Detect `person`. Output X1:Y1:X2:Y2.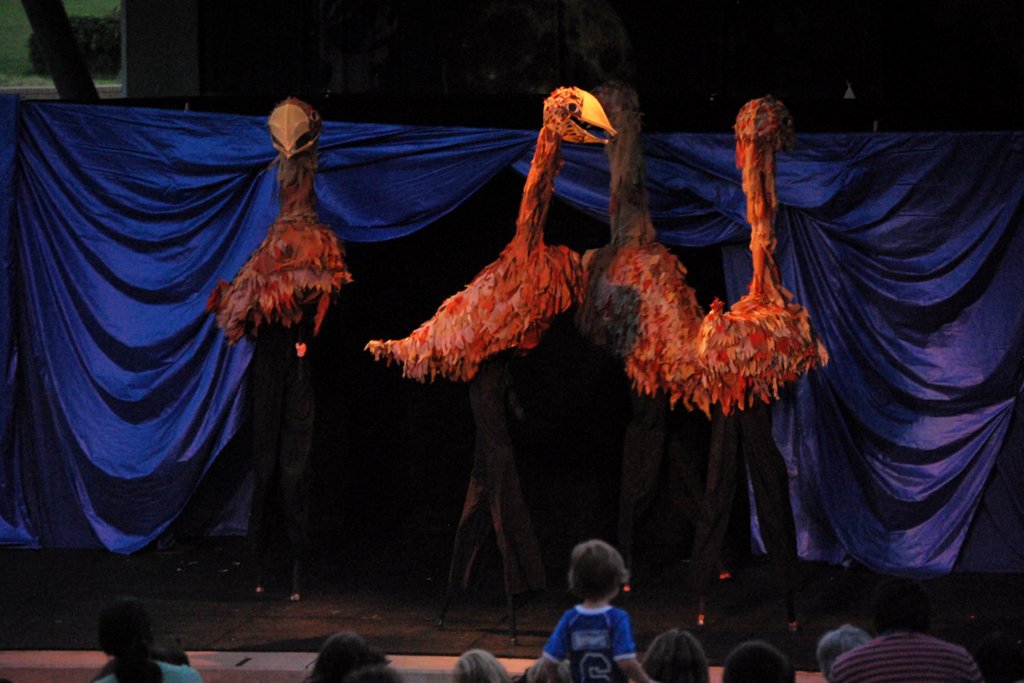
89:595:199:682.
